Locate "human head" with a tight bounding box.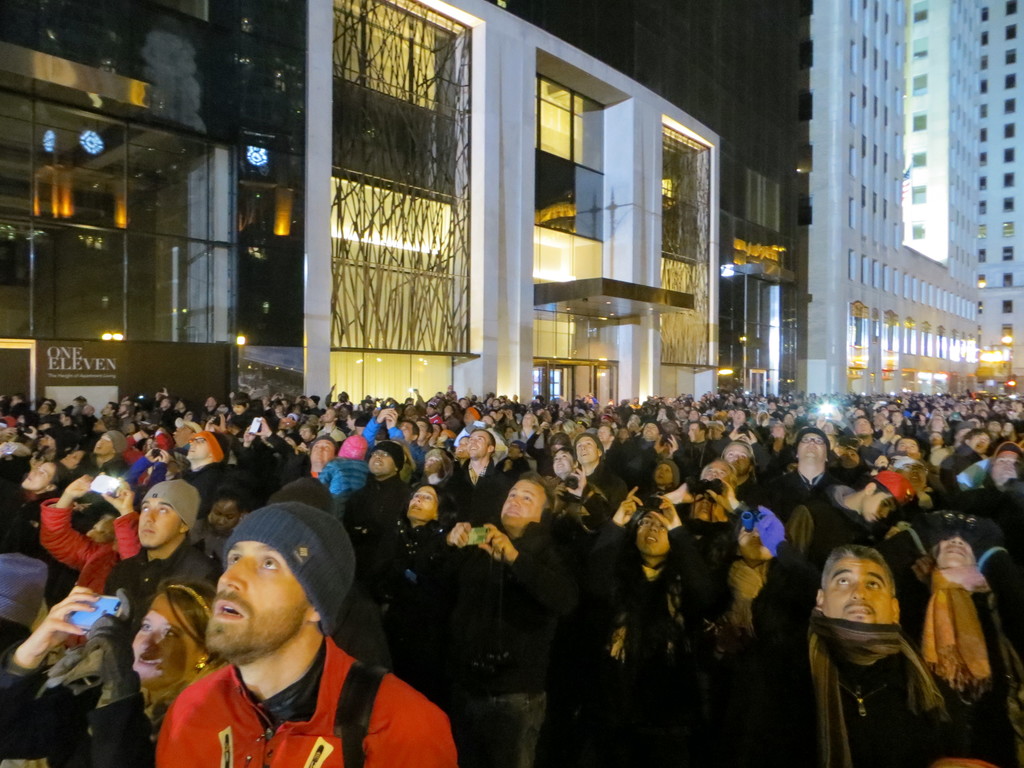
[left=968, top=428, right=993, bottom=455].
